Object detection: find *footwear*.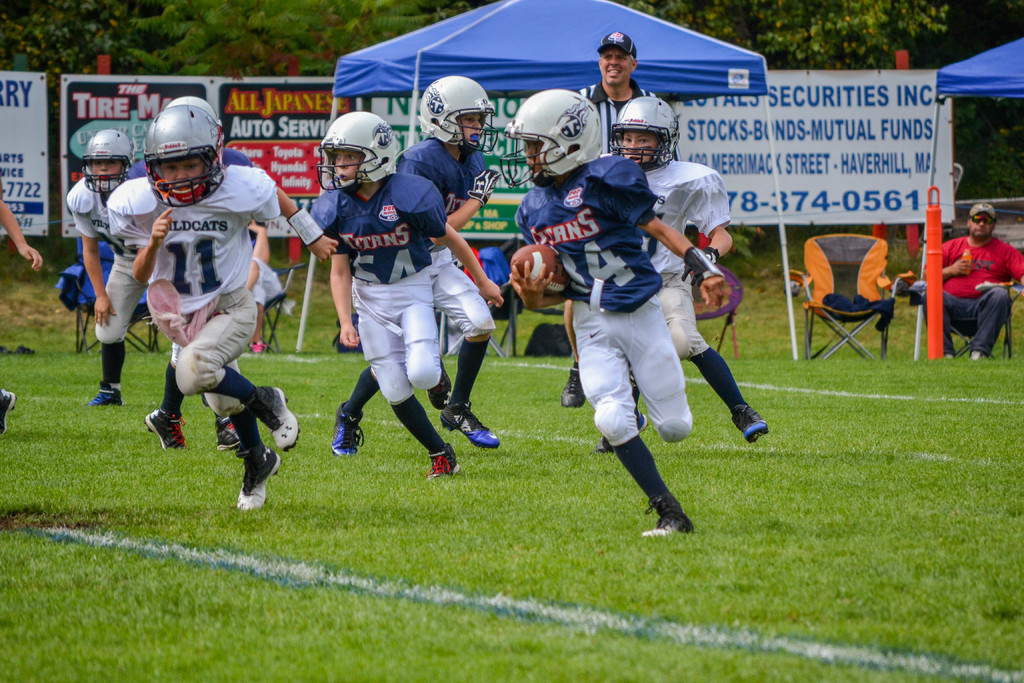
(x1=237, y1=452, x2=280, y2=510).
